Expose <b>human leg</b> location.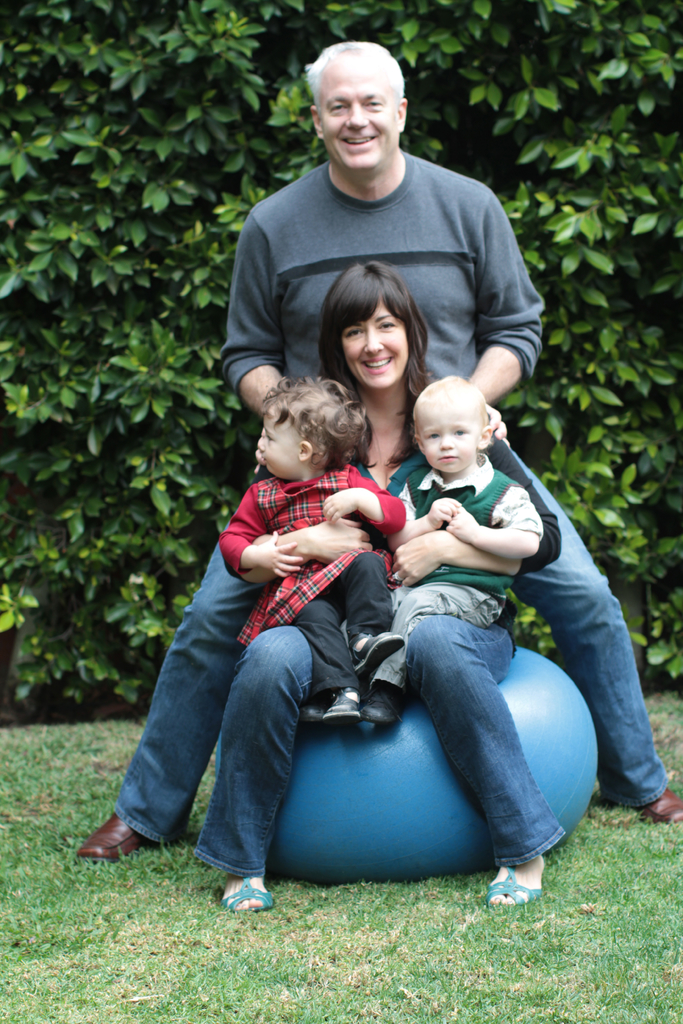
Exposed at locate(379, 602, 560, 928).
